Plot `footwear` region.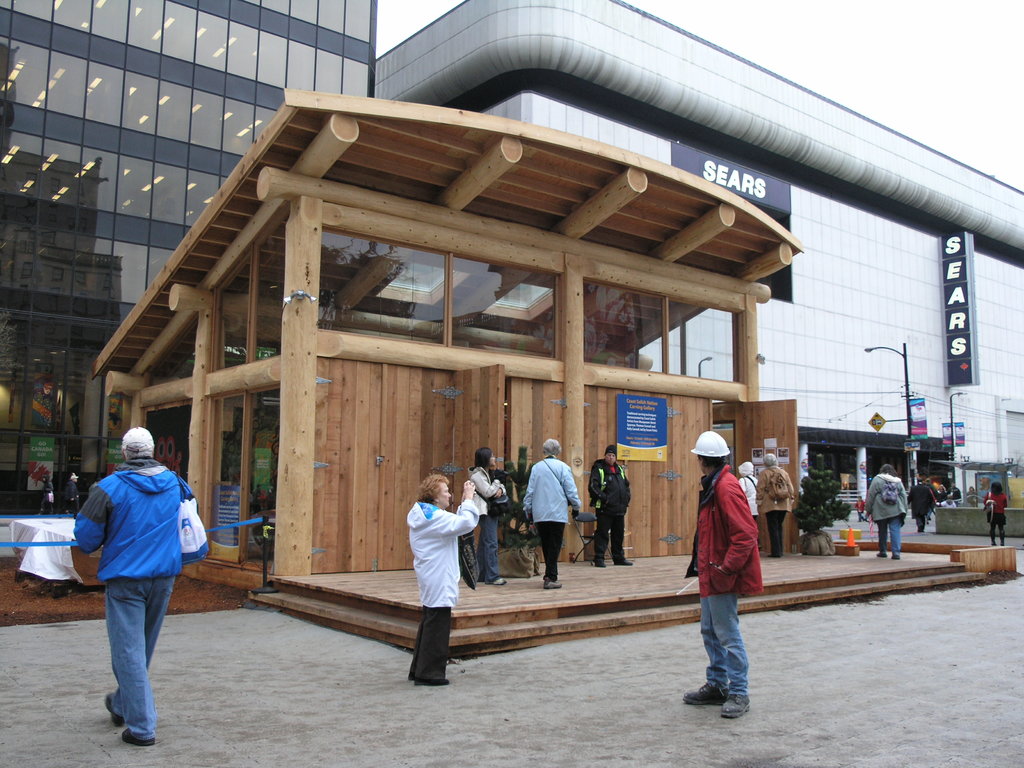
Plotted at detection(124, 728, 156, 746).
